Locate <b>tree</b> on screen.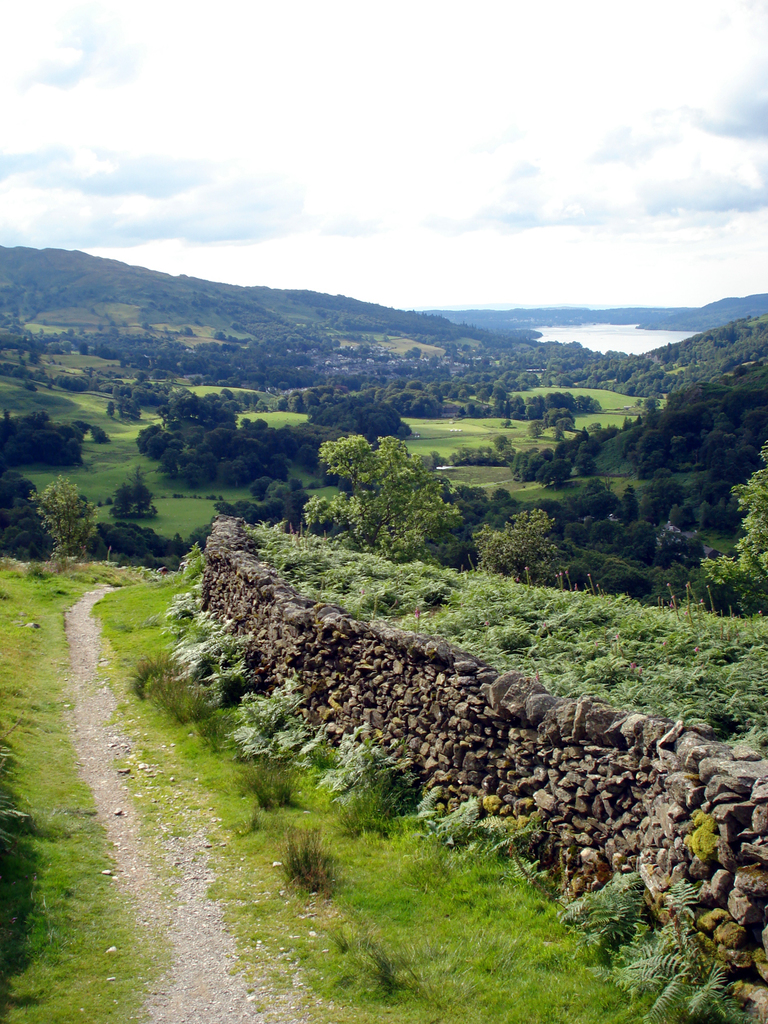
On screen at (496,383,767,595).
